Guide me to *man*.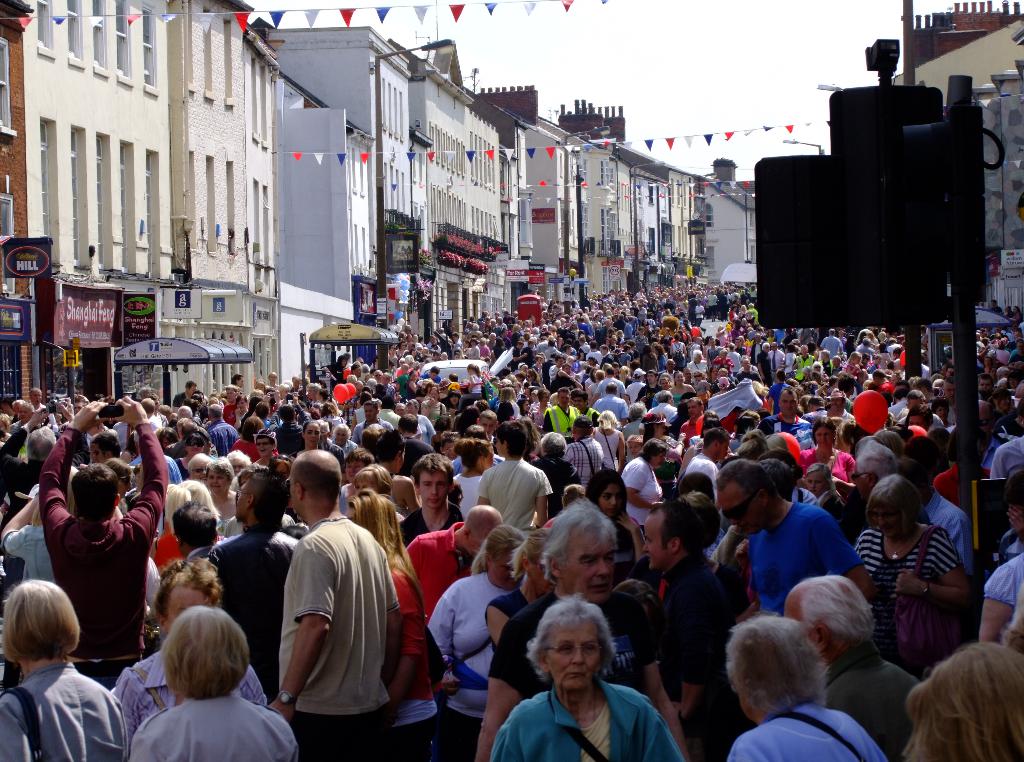
Guidance: 563:414:603:489.
